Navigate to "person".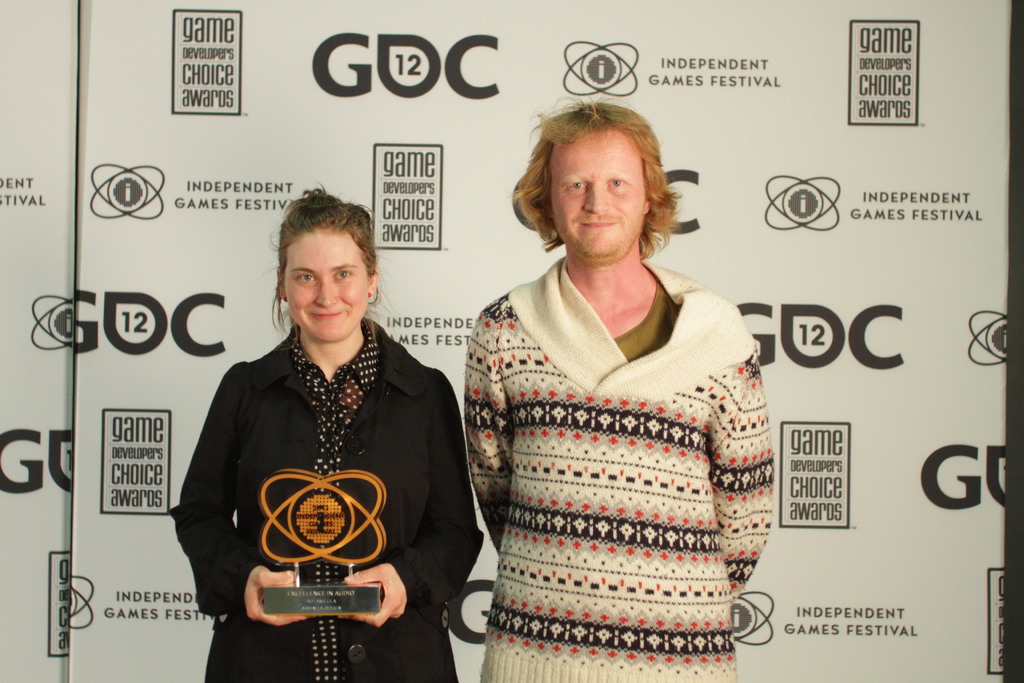
Navigation target: x1=177, y1=187, x2=467, y2=670.
